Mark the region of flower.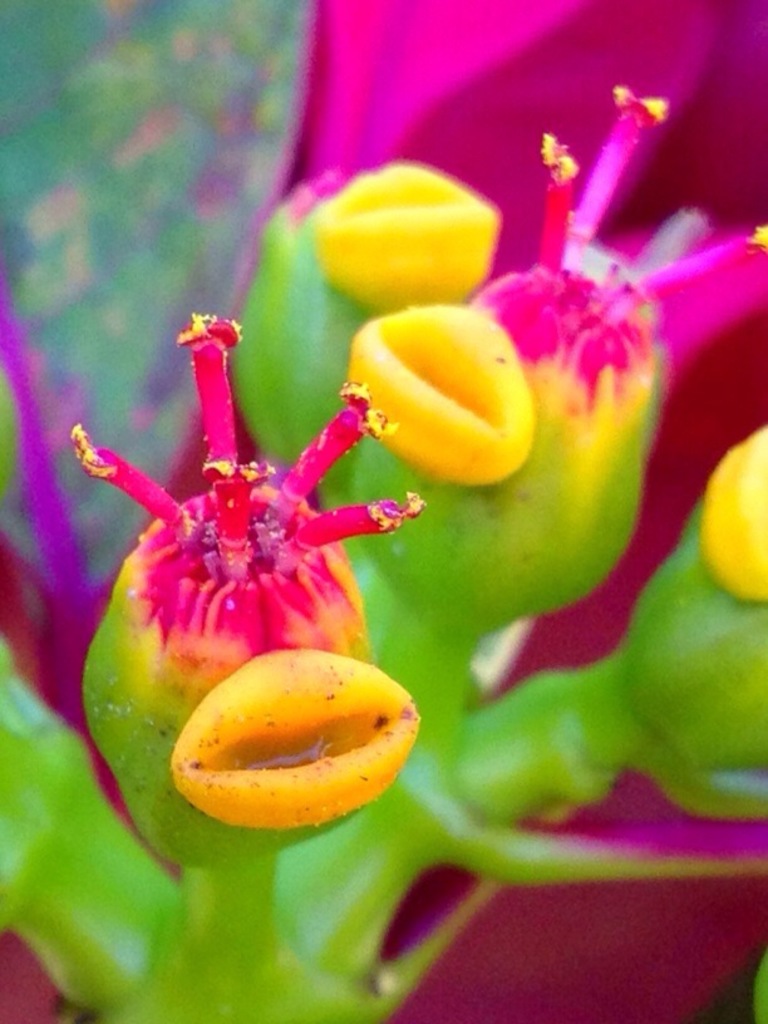
Region: (left=68, top=330, right=424, bottom=819).
